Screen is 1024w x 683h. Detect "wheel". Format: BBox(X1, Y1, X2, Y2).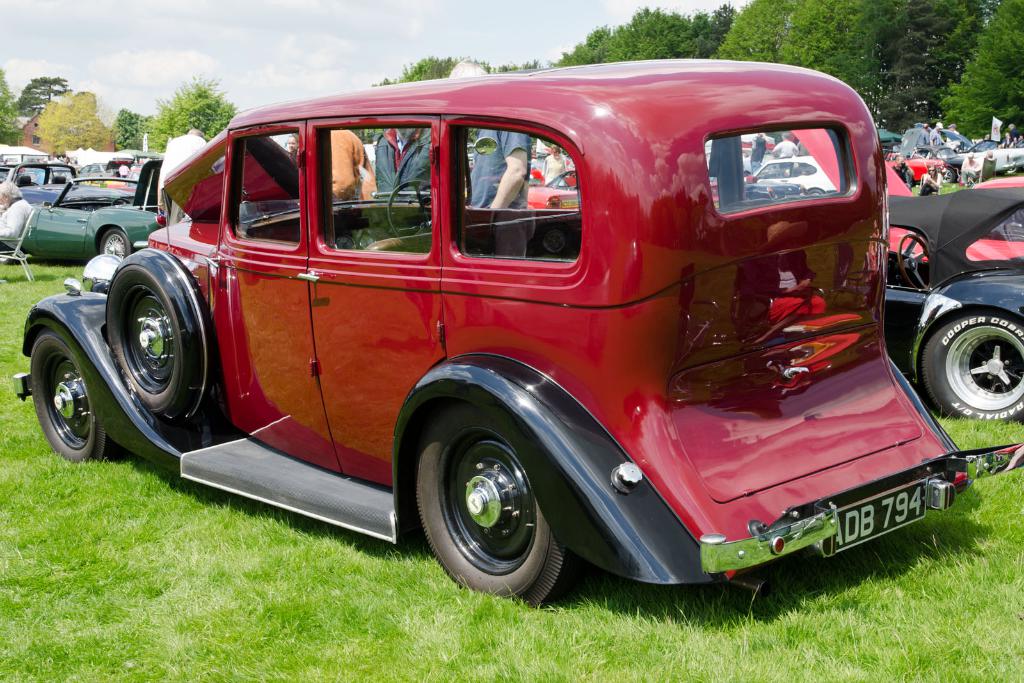
BBox(423, 414, 562, 599).
